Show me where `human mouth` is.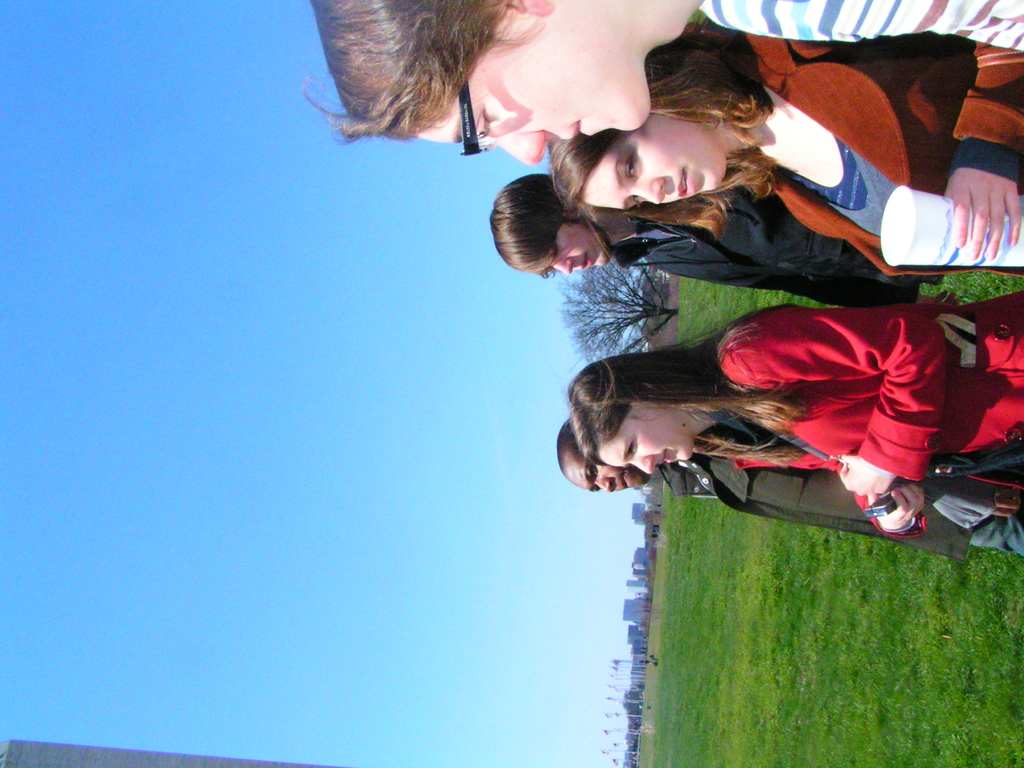
`human mouth` is at (x1=557, y1=110, x2=595, y2=134).
